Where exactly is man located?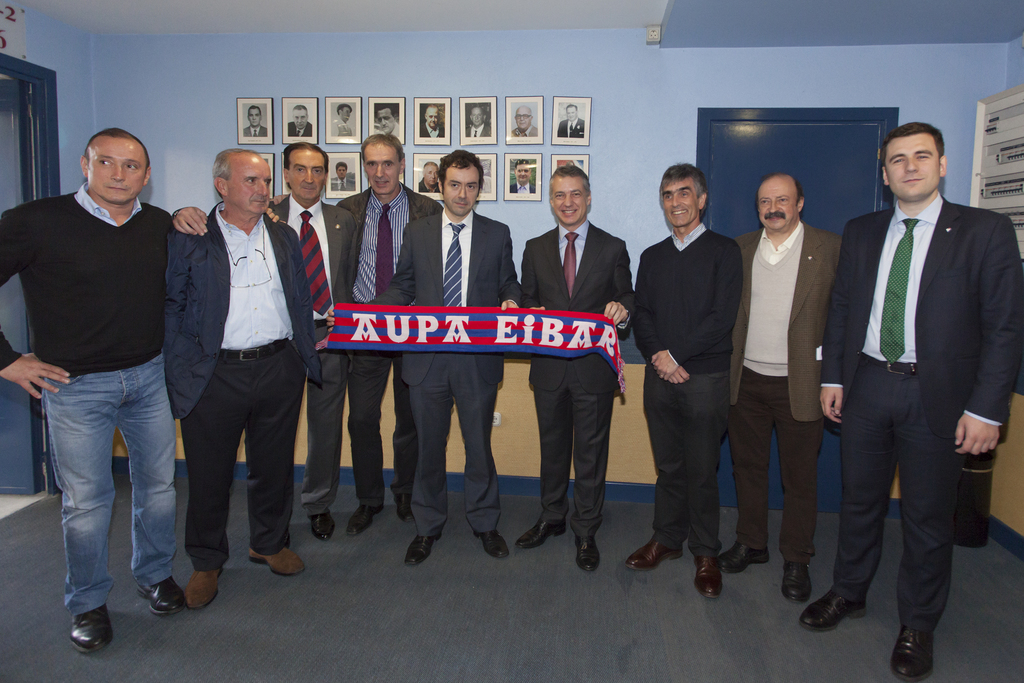
Its bounding box is rect(516, 165, 636, 592).
